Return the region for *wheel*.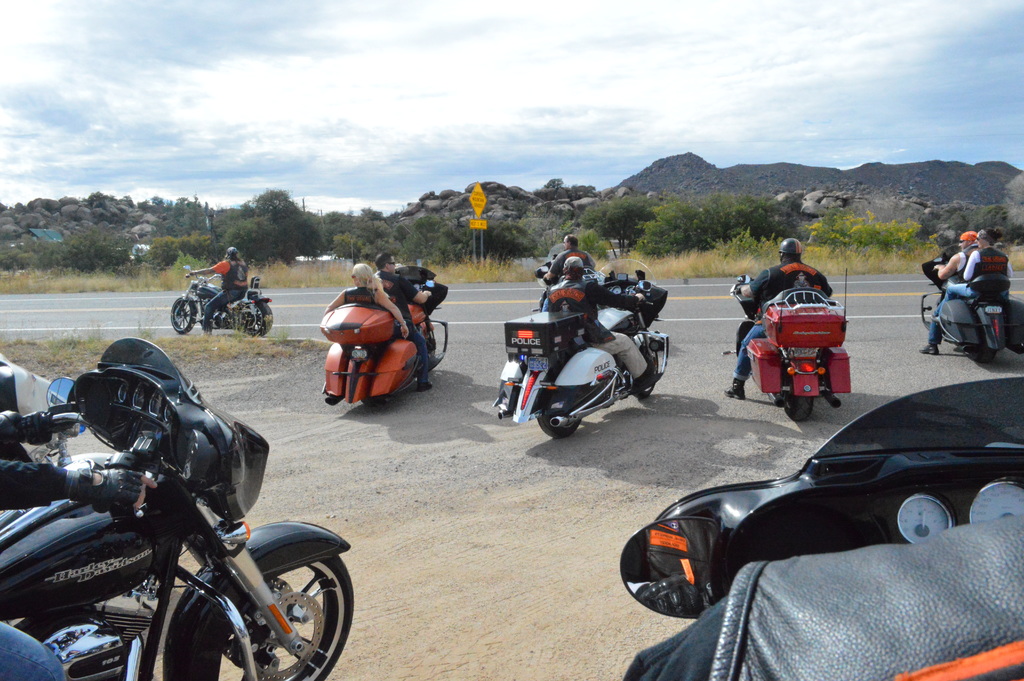
BBox(636, 383, 653, 399).
